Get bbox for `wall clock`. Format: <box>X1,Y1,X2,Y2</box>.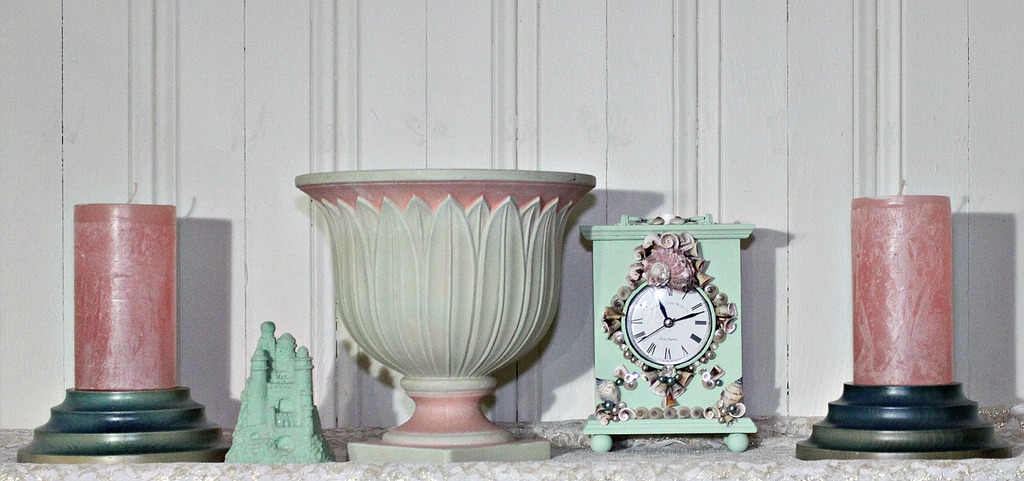
<box>623,282,716,371</box>.
